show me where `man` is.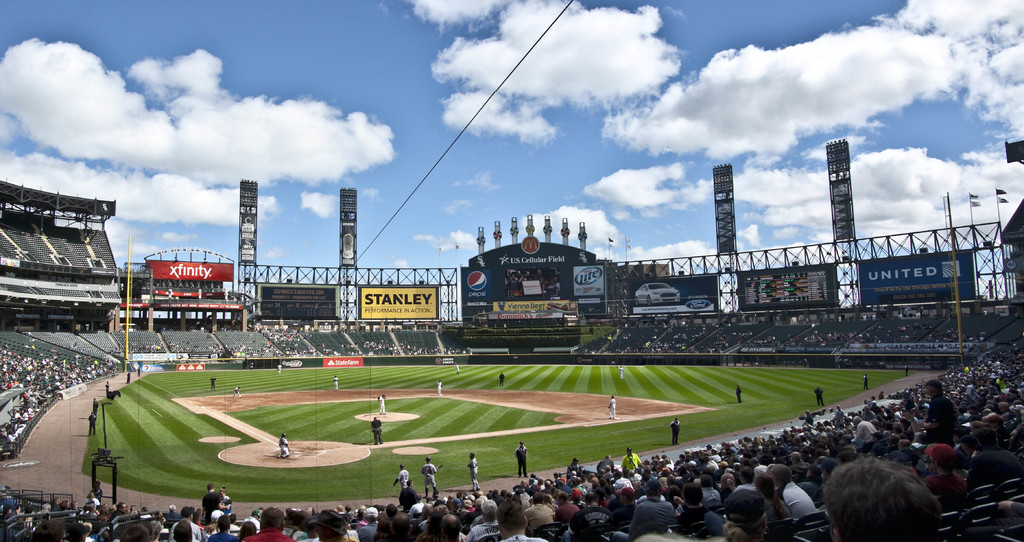
`man` is at x1=821, y1=459, x2=941, y2=541.
